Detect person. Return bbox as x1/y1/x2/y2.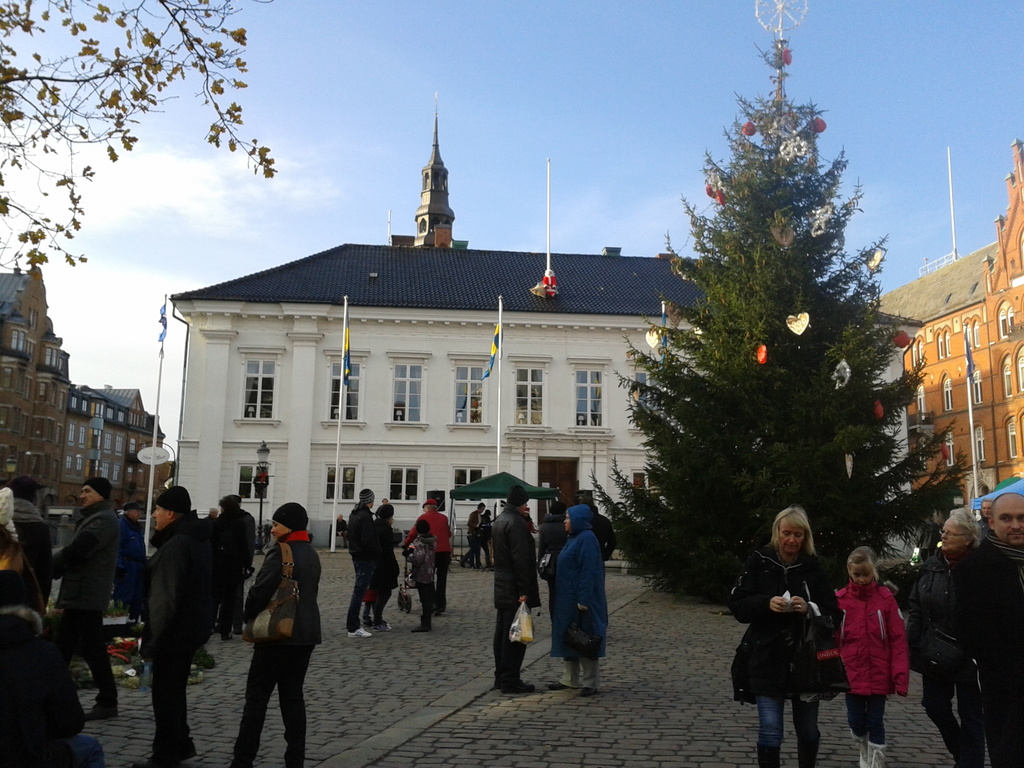
52/474/118/723.
